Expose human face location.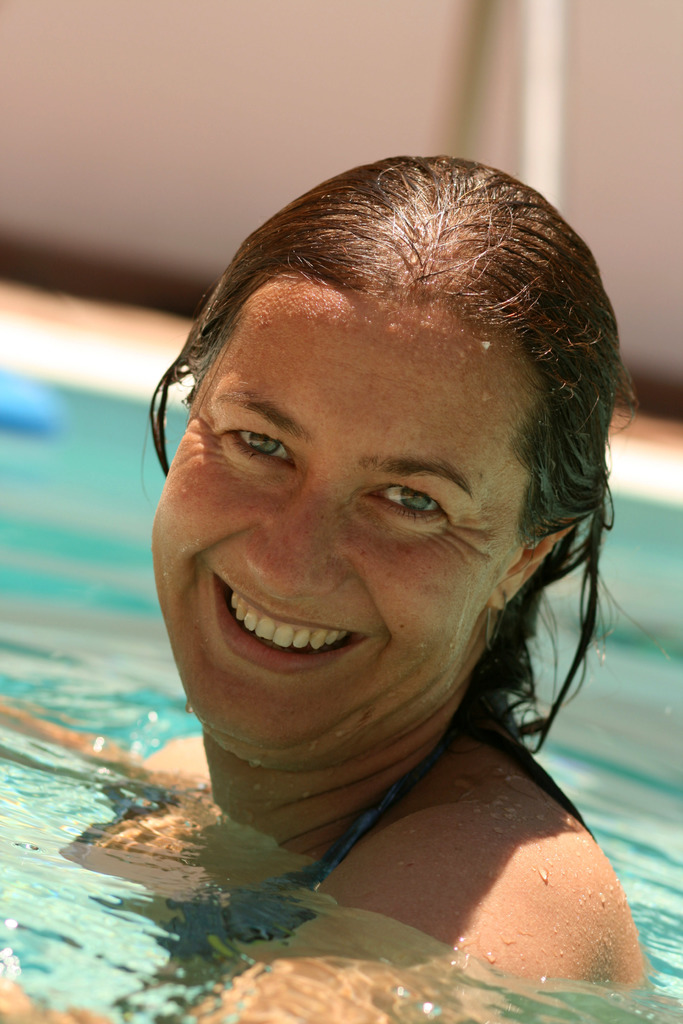
Exposed at bbox=[156, 294, 546, 759].
